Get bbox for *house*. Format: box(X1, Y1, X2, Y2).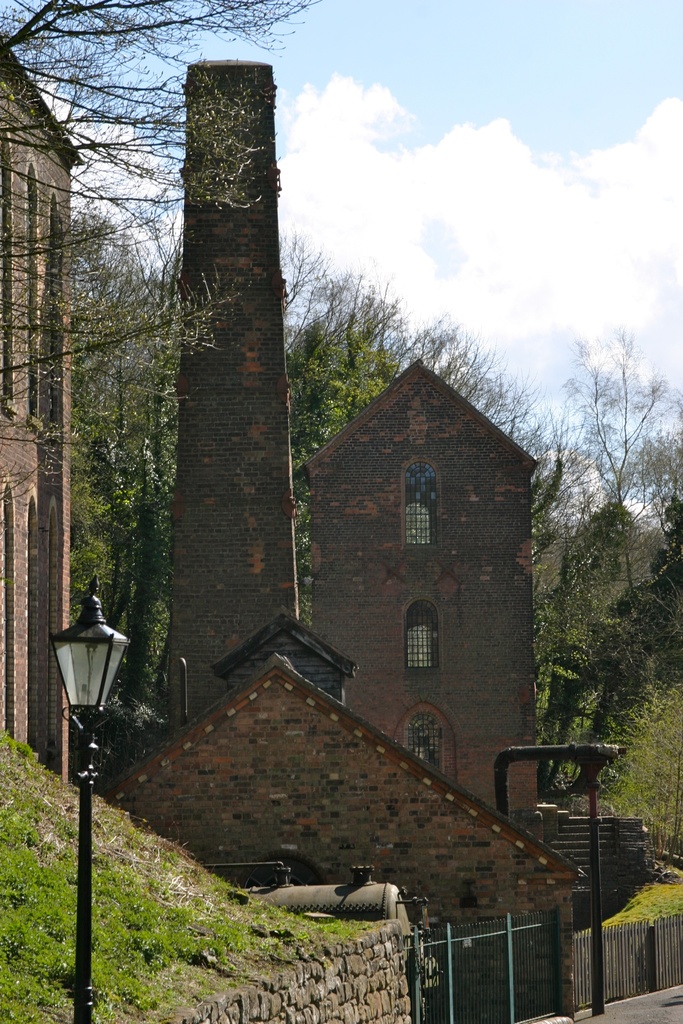
box(0, 46, 80, 725).
